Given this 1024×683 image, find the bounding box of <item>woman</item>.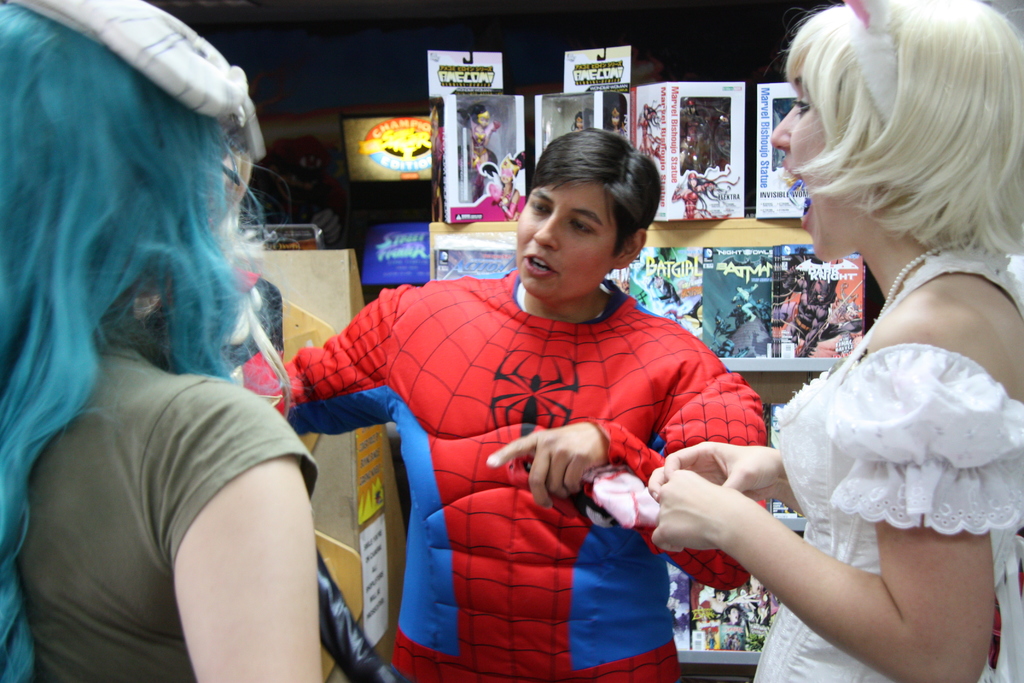
483,165,518,220.
